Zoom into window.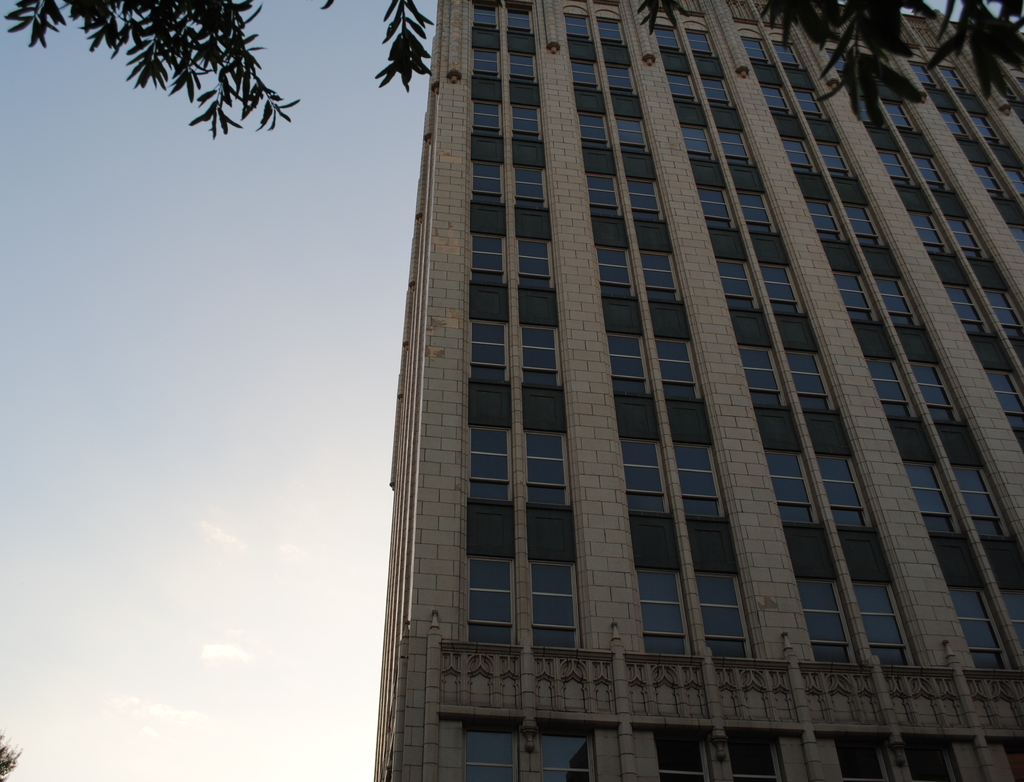
Zoom target: 523, 562, 579, 648.
